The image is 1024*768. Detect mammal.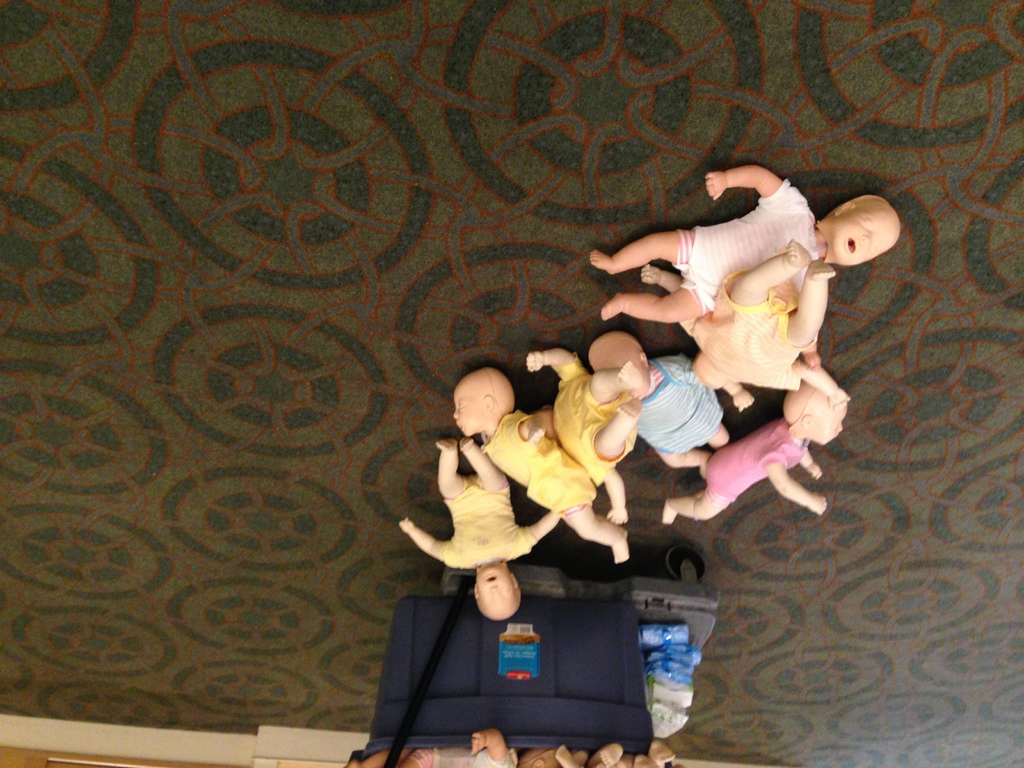
Detection: box=[447, 365, 632, 564].
